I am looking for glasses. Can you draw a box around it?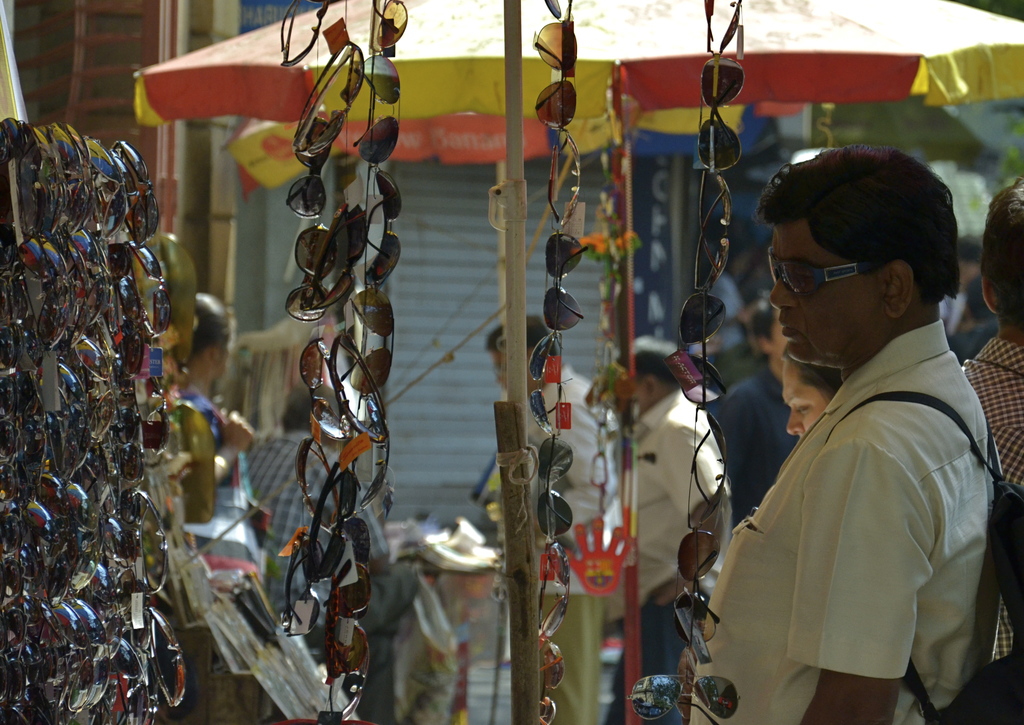
Sure, the bounding box is <bbox>532, 17, 578, 136</bbox>.
